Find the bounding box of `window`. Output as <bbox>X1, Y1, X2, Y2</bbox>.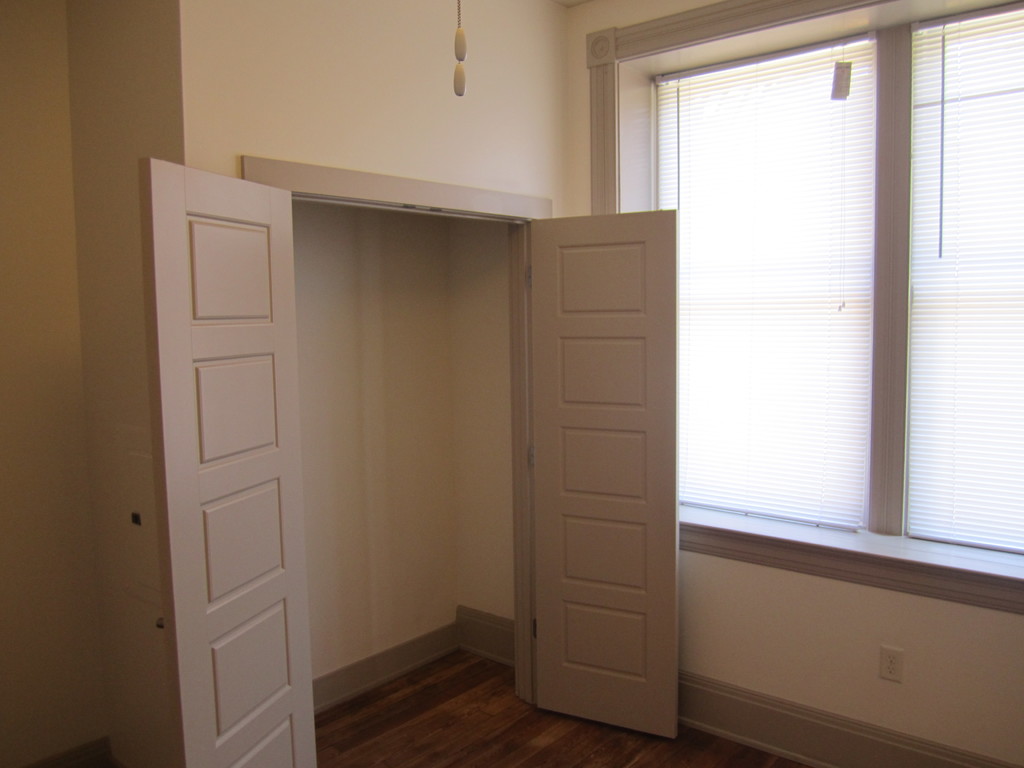
<bbox>913, 23, 1023, 556</bbox>.
